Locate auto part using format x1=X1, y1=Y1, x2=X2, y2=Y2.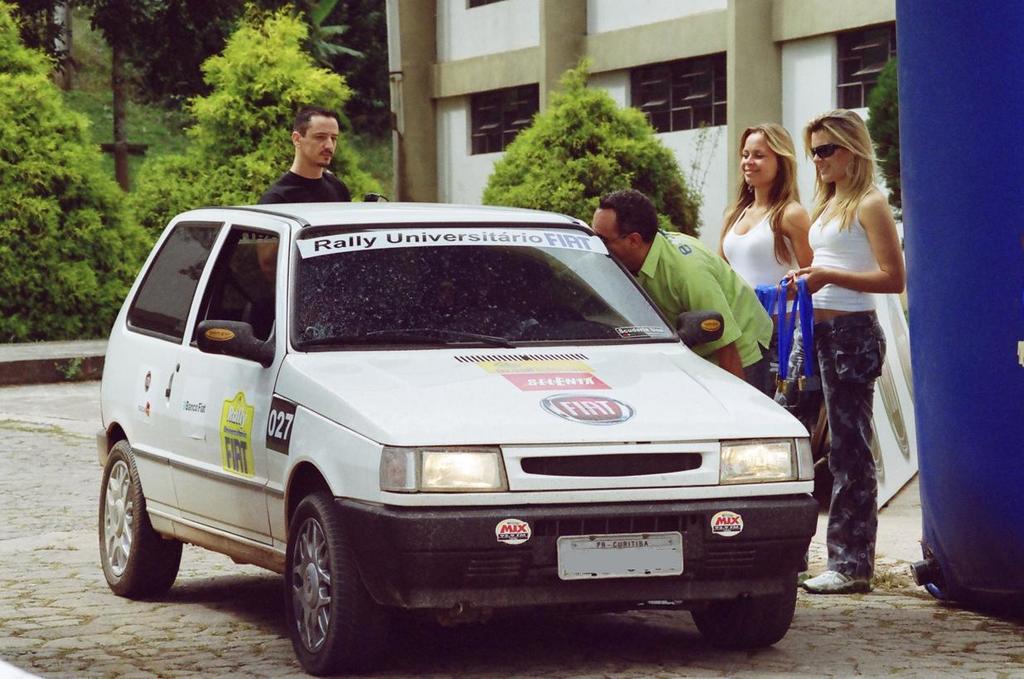
x1=284, y1=496, x2=368, y2=673.
